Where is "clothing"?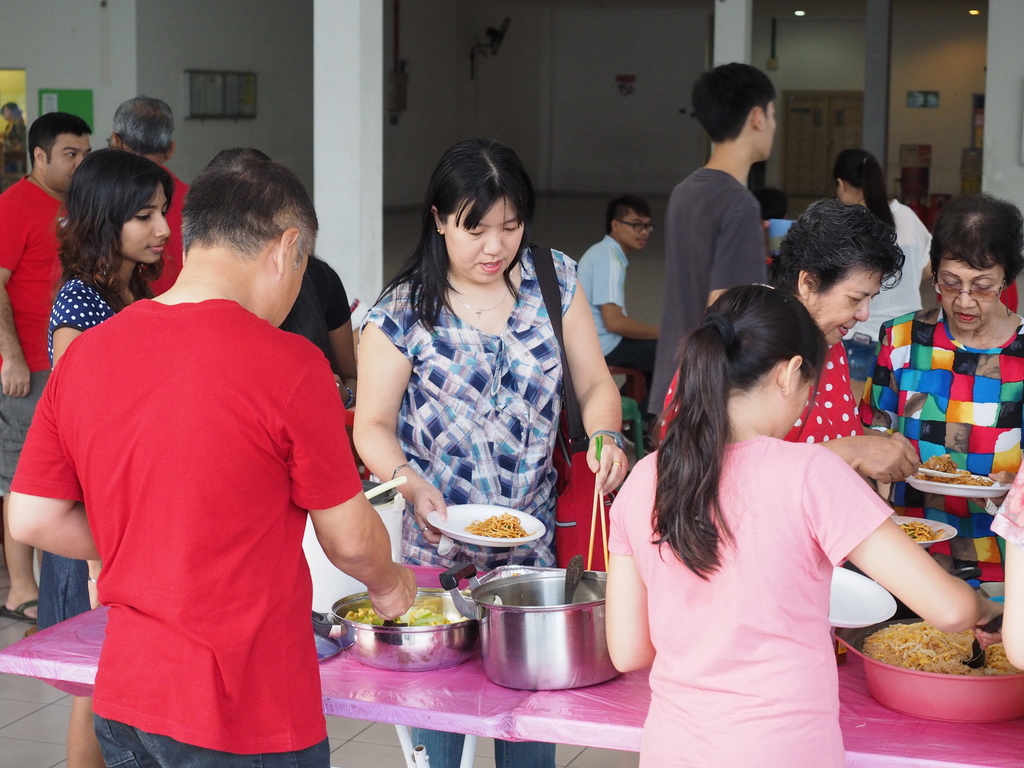
x1=858, y1=299, x2=1023, y2=604.
